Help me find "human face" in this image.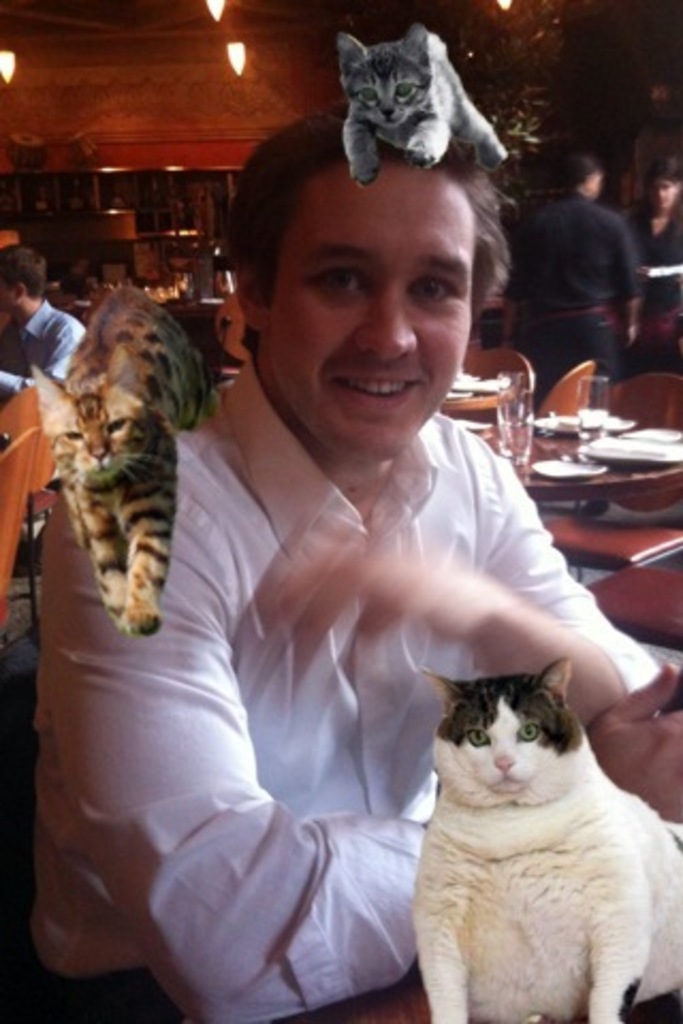
Found it: bbox(642, 171, 681, 213).
